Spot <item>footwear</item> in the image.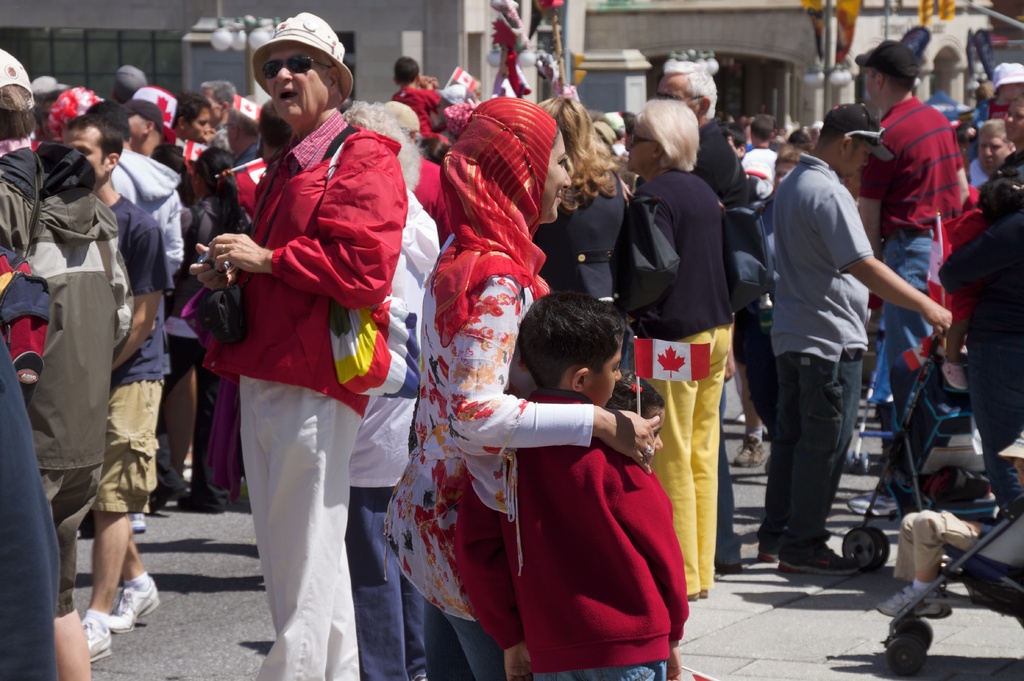
<item>footwear</item> found at box=[876, 582, 942, 614].
